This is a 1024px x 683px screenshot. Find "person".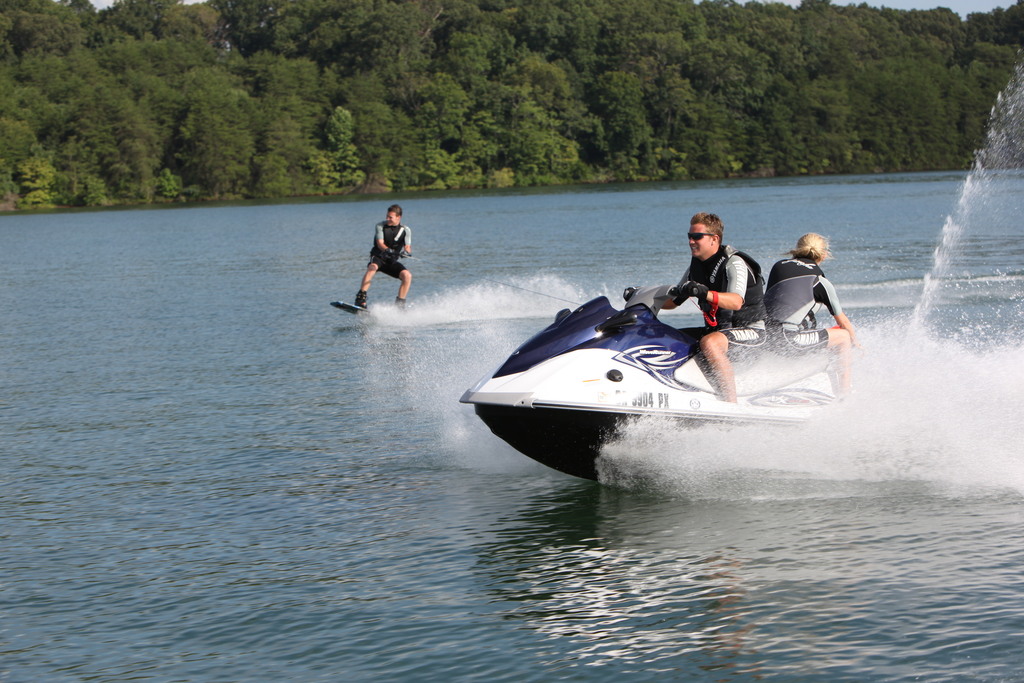
Bounding box: rect(348, 204, 419, 302).
